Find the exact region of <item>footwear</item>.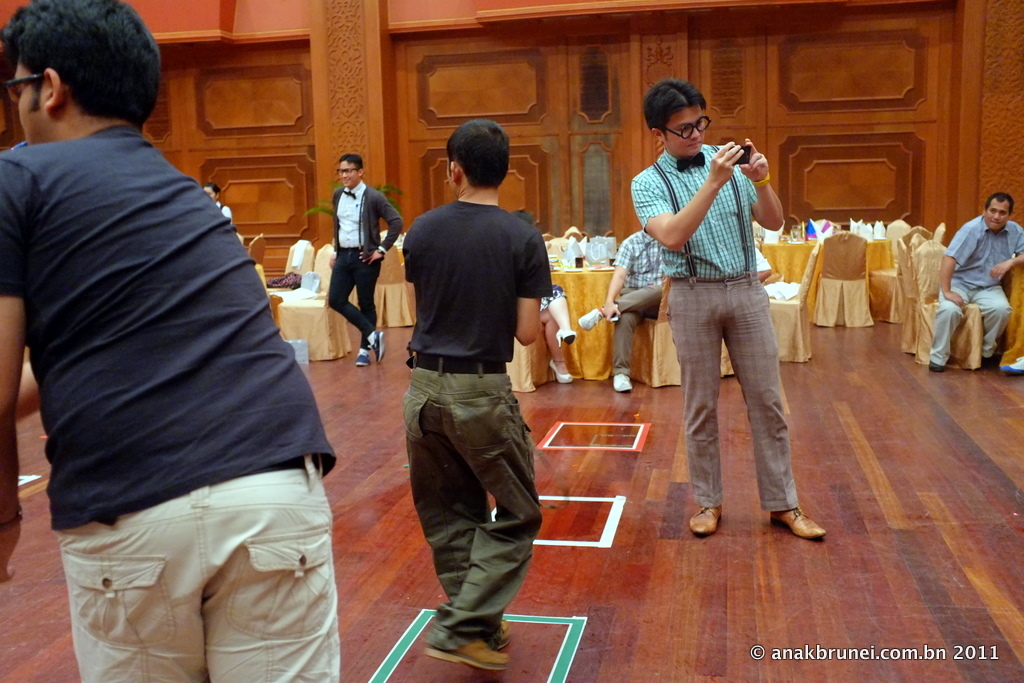
Exact region: x1=372 y1=333 x2=382 y2=361.
